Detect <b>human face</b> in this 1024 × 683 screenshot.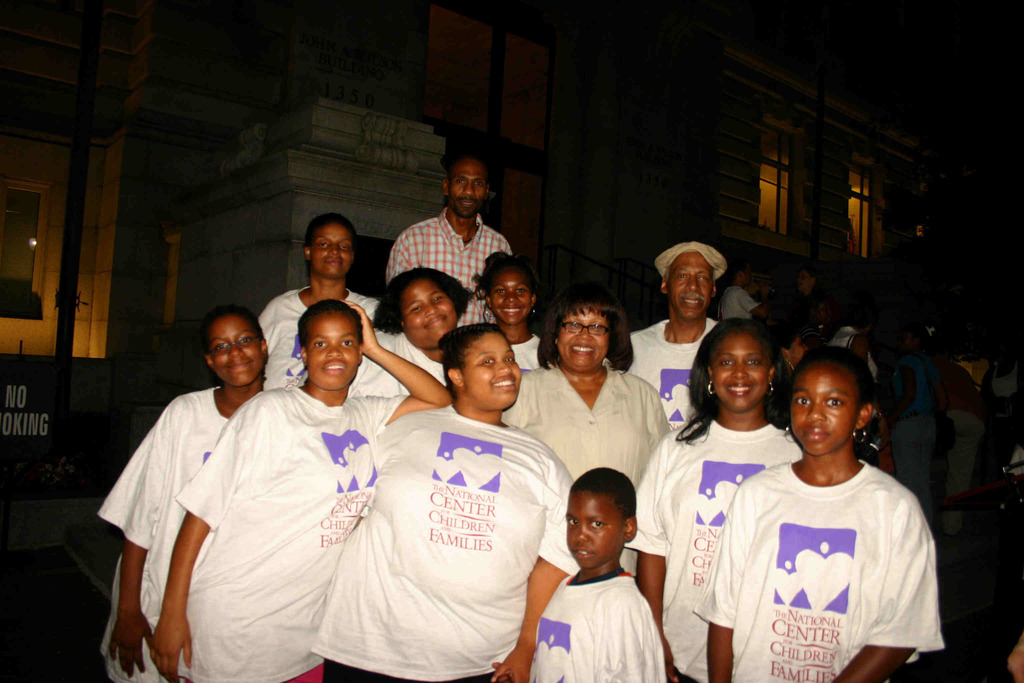
Detection: x1=401, y1=276, x2=456, y2=342.
